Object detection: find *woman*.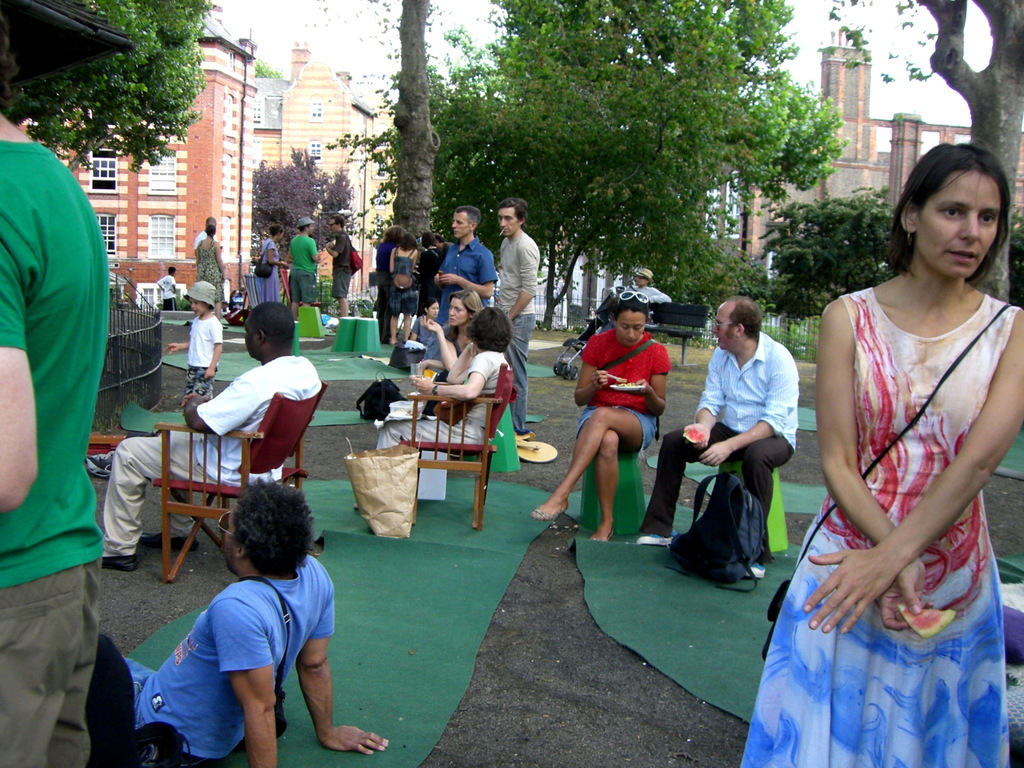
[196, 226, 227, 324].
